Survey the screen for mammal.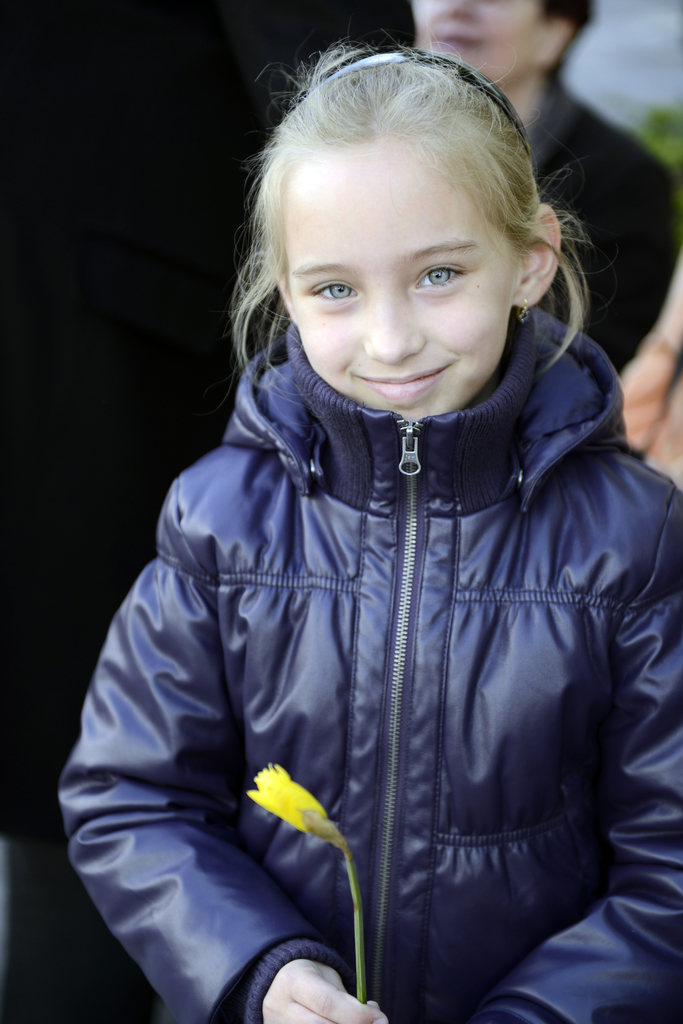
Survey found: box=[45, 51, 682, 1021].
